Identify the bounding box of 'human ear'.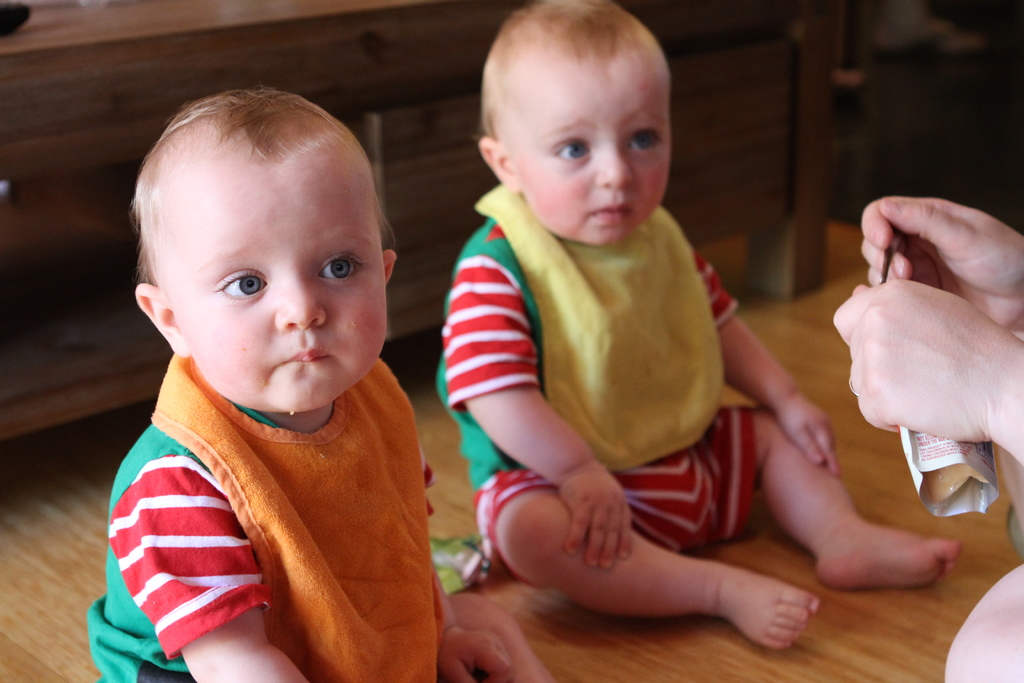
383,248,398,286.
